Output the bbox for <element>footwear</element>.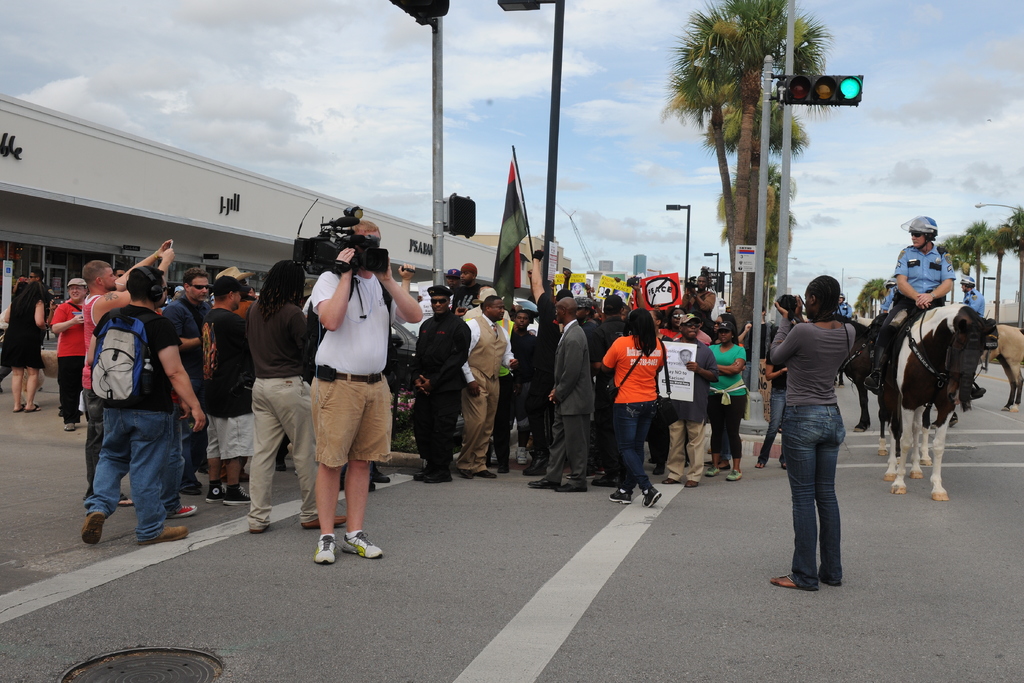
[x1=684, y1=479, x2=700, y2=488].
